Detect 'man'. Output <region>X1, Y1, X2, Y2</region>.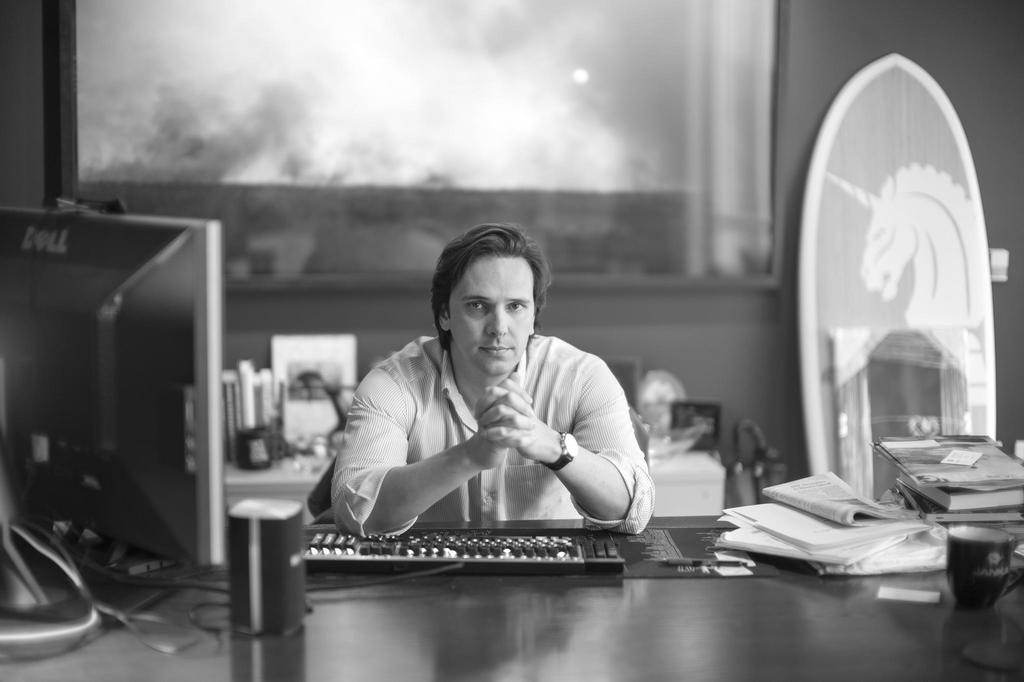
<region>319, 217, 653, 554</region>.
